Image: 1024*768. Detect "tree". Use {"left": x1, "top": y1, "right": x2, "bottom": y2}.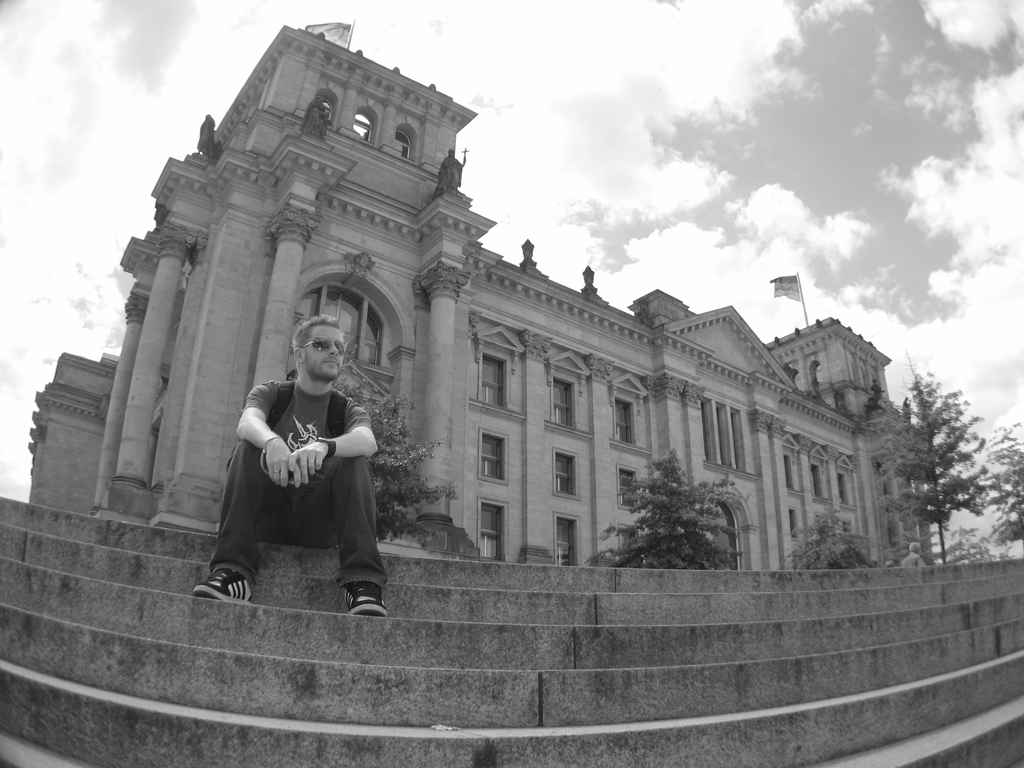
{"left": 972, "top": 419, "right": 1023, "bottom": 550}.
